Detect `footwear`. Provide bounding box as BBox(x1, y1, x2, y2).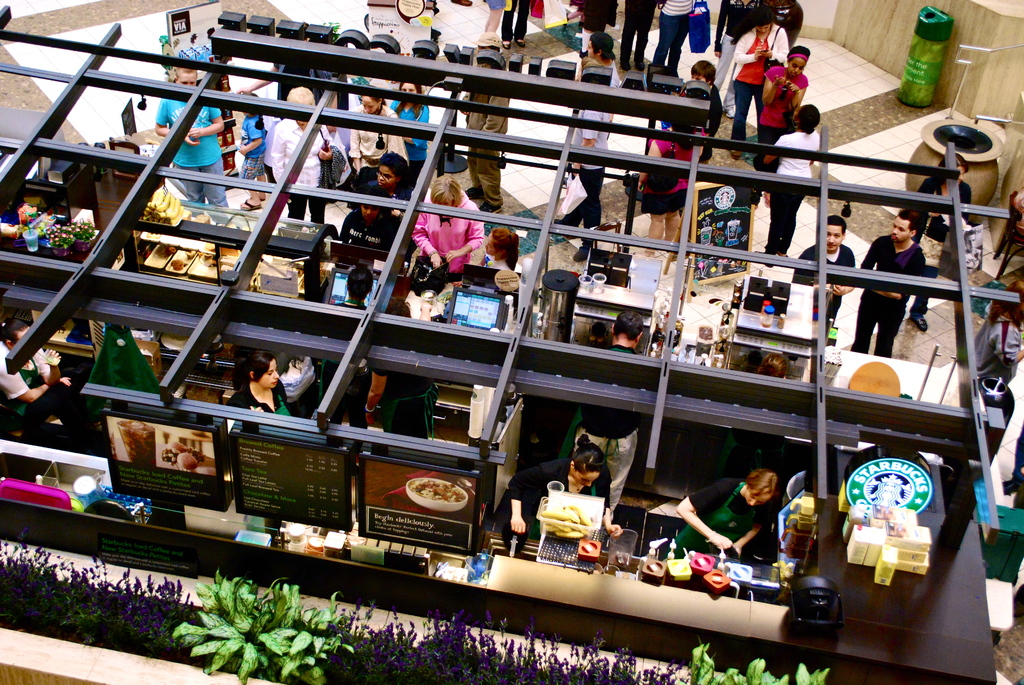
BBox(572, 240, 592, 264).
